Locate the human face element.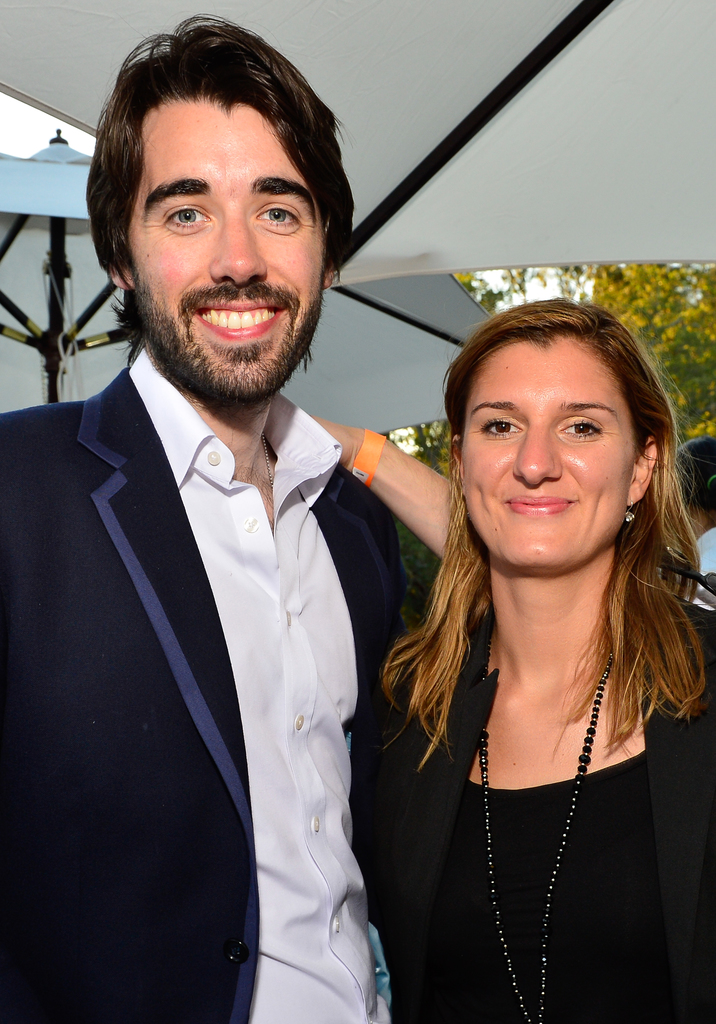
Element bbox: <region>466, 332, 638, 570</region>.
